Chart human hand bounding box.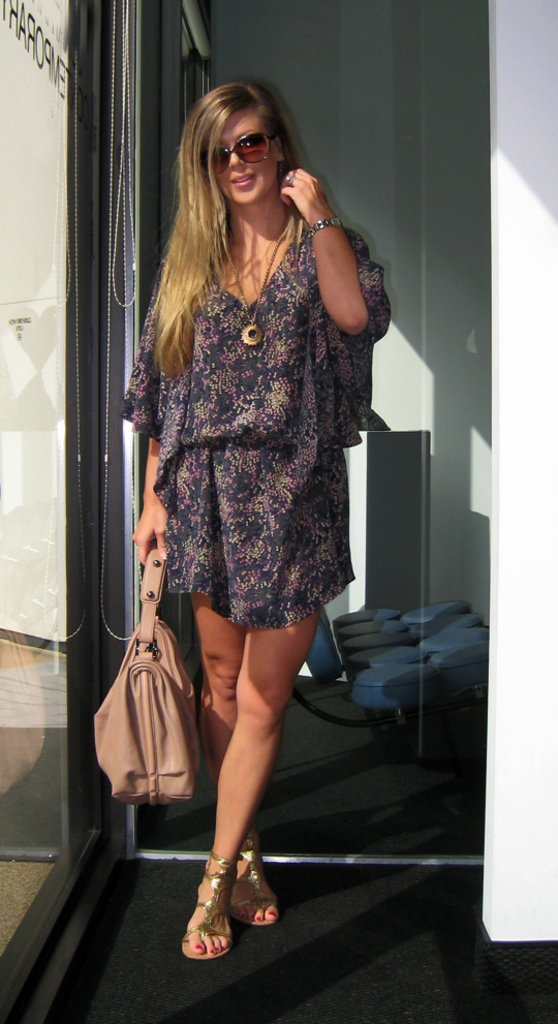
Charted: 270, 155, 333, 220.
